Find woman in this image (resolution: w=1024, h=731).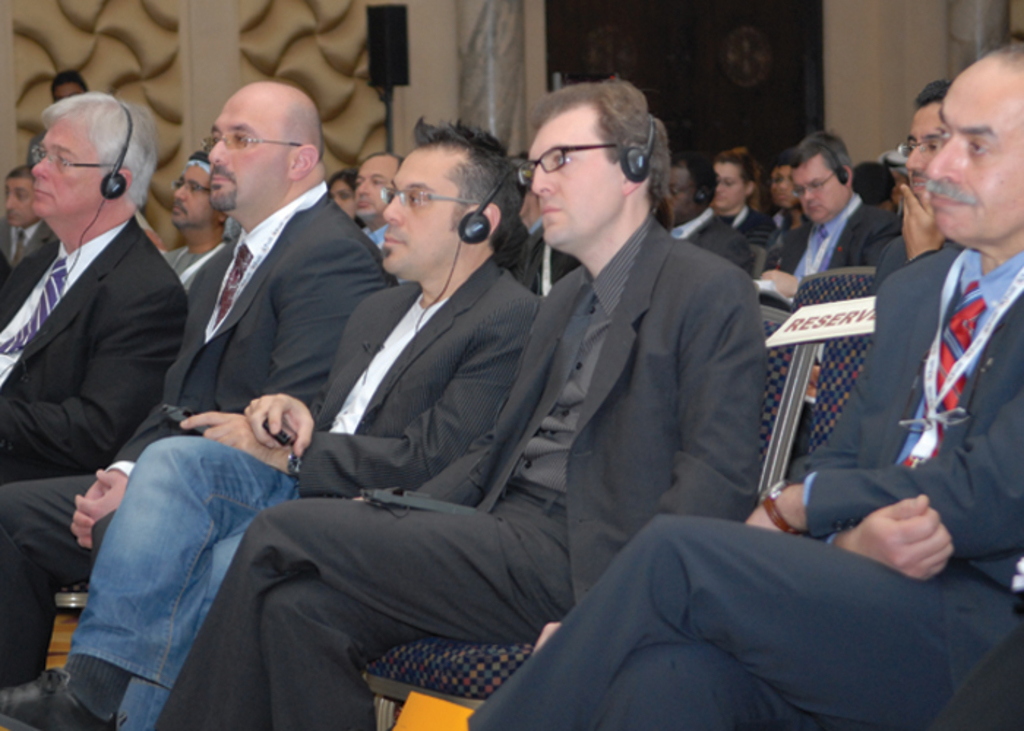
box(708, 139, 781, 279).
